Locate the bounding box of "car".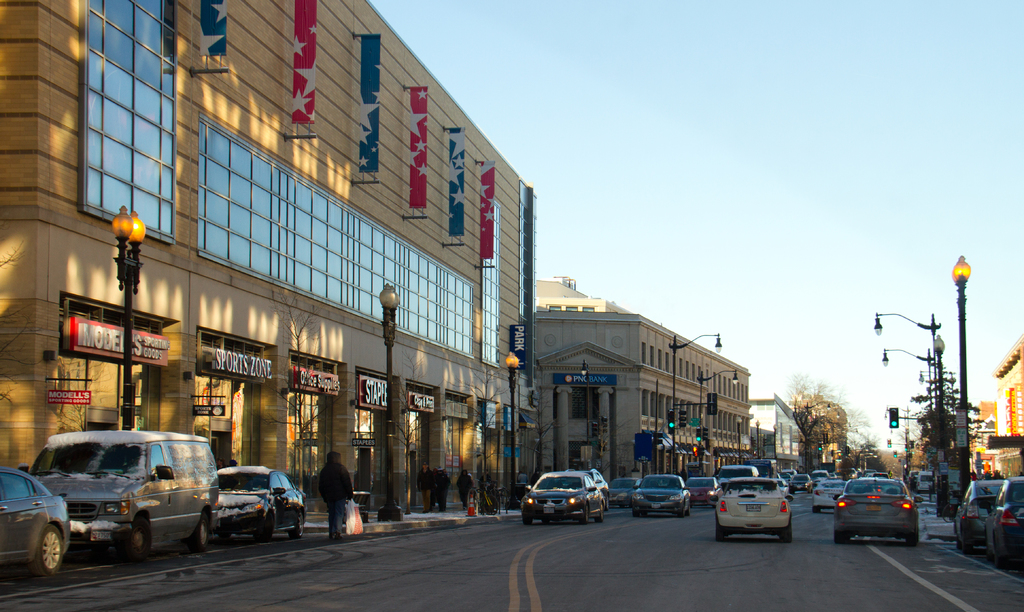
Bounding box: box(714, 474, 795, 547).
